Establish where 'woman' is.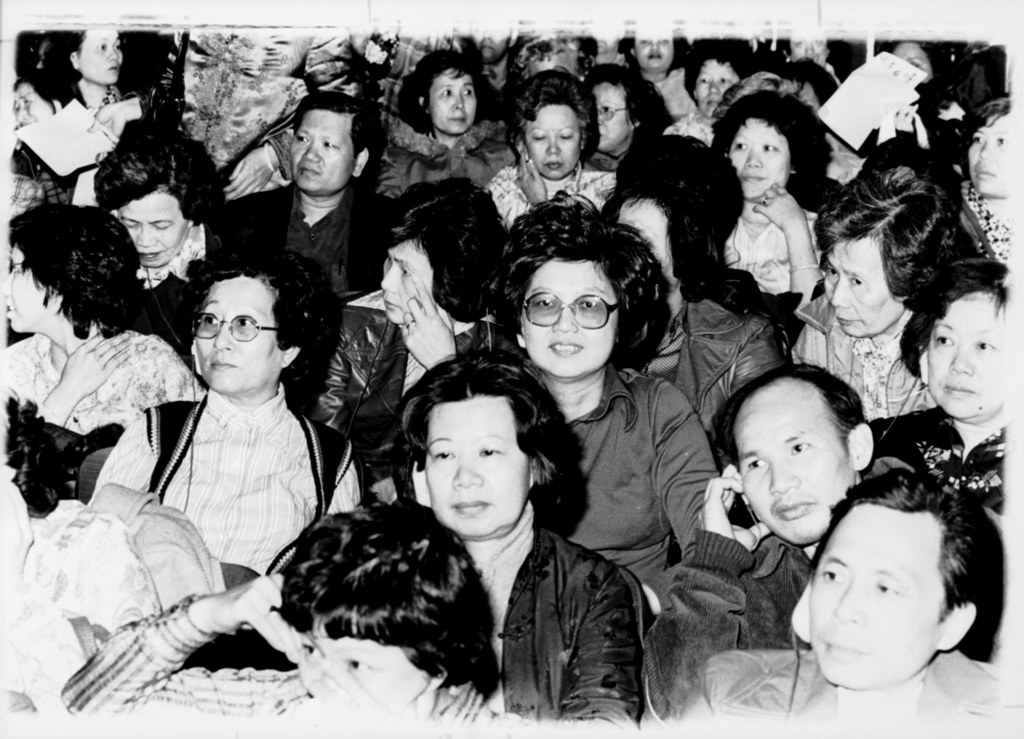
Established at bbox=(299, 174, 510, 505).
